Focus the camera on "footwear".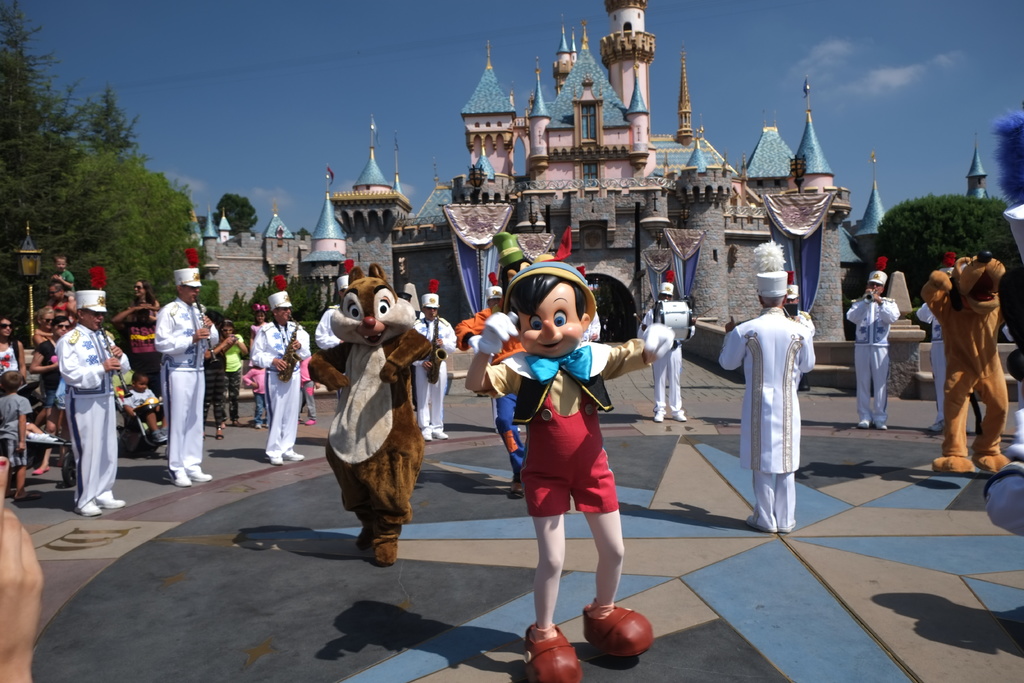
Focus region: x1=670, y1=409, x2=686, y2=424.
